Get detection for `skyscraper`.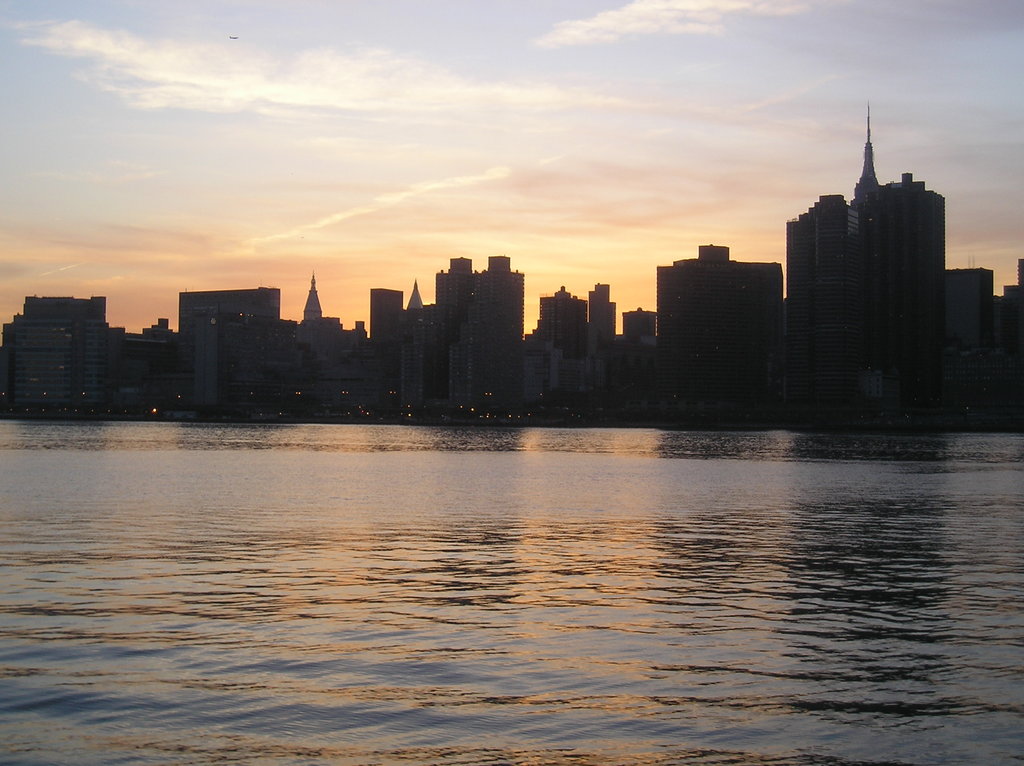
Detection: [589,284,616,365].
